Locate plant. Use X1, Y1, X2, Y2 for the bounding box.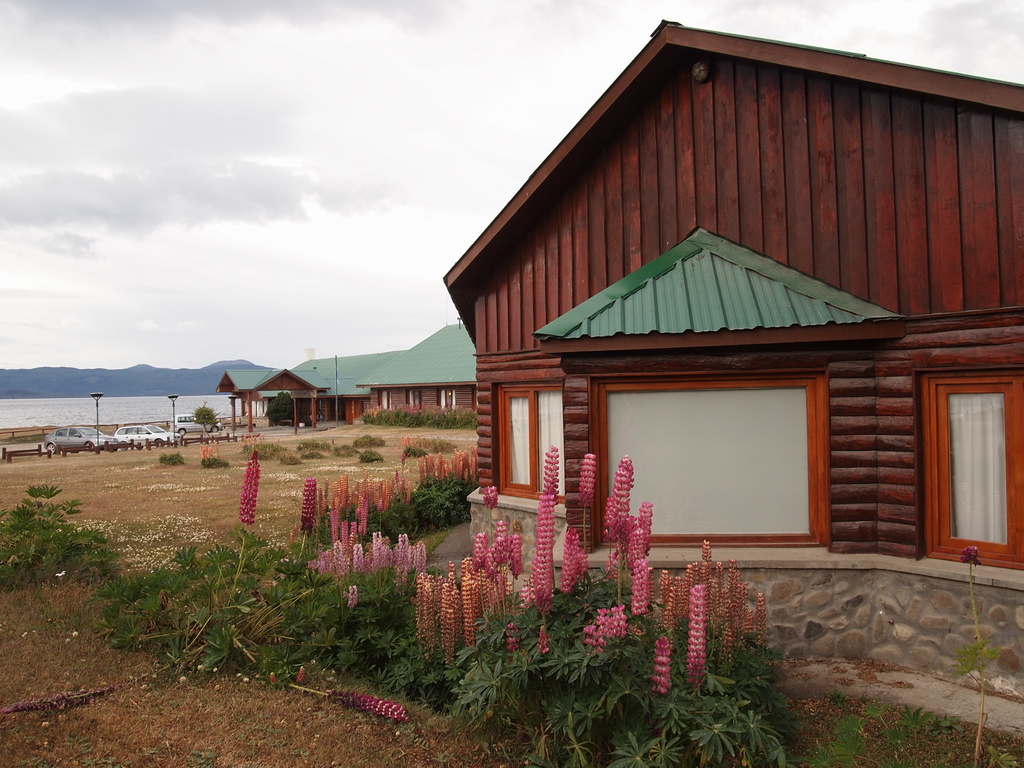
351, 445, 384, 463.
